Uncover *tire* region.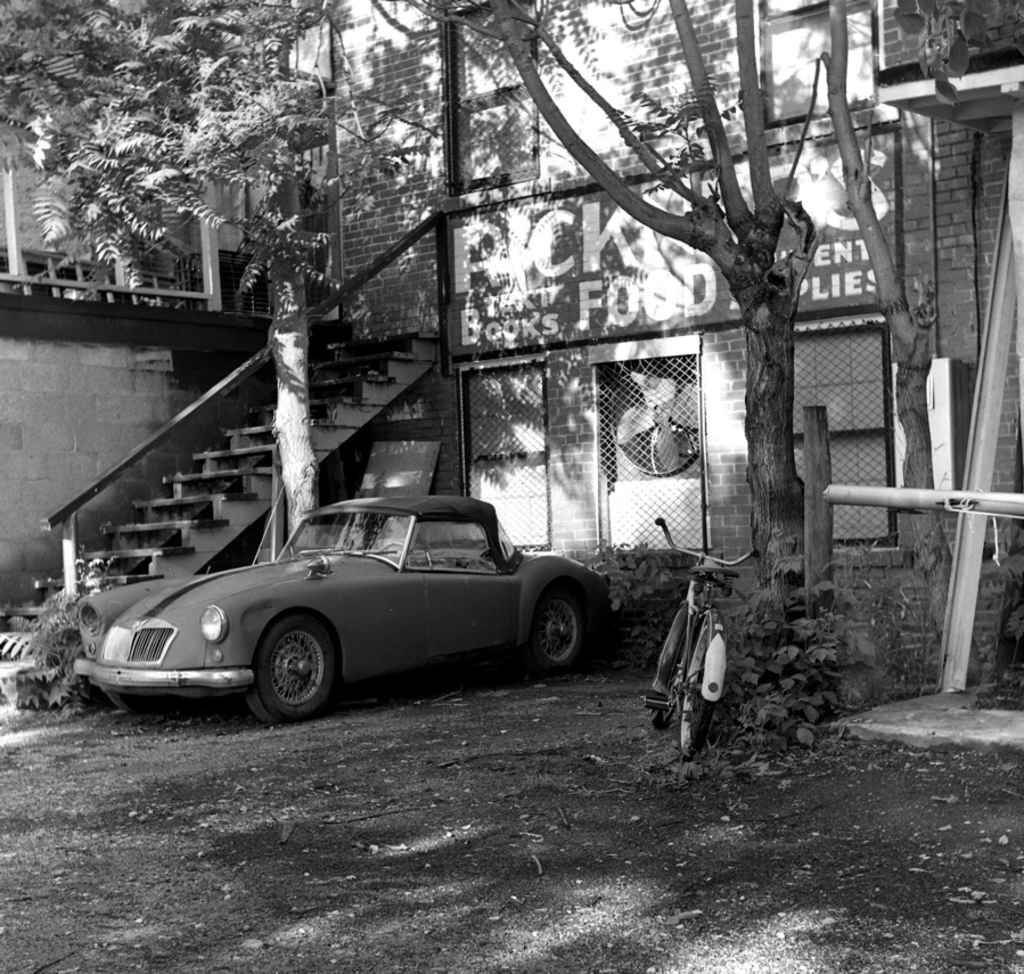
Uncovered: [x1=109, y1=693, x2=165, y2=714].
